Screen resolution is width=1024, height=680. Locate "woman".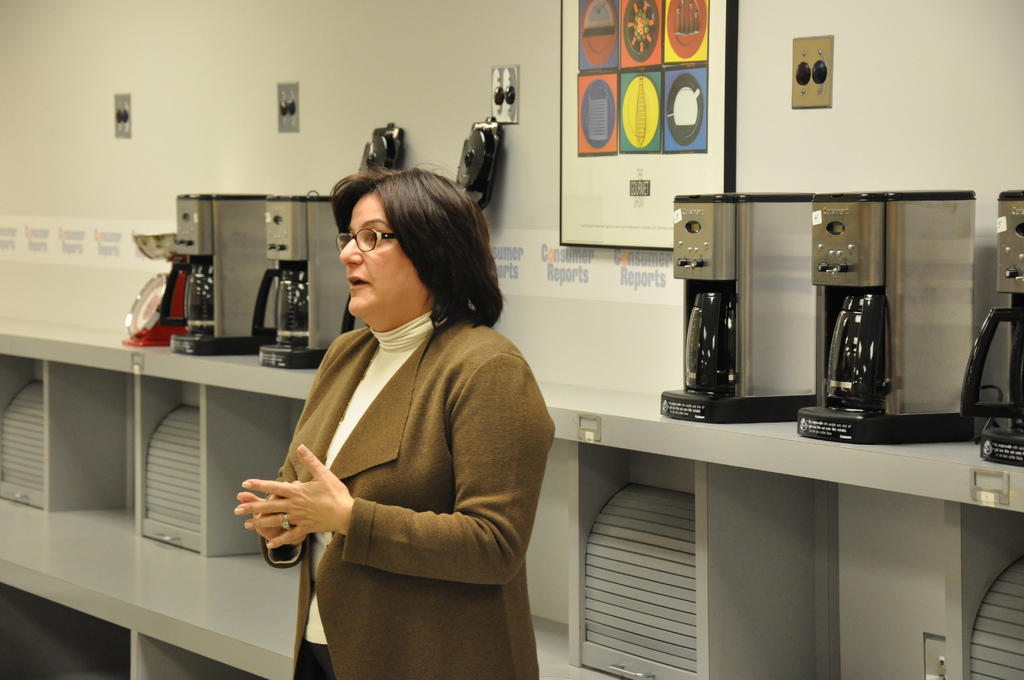
Rect(241, 164, 532, 679).
